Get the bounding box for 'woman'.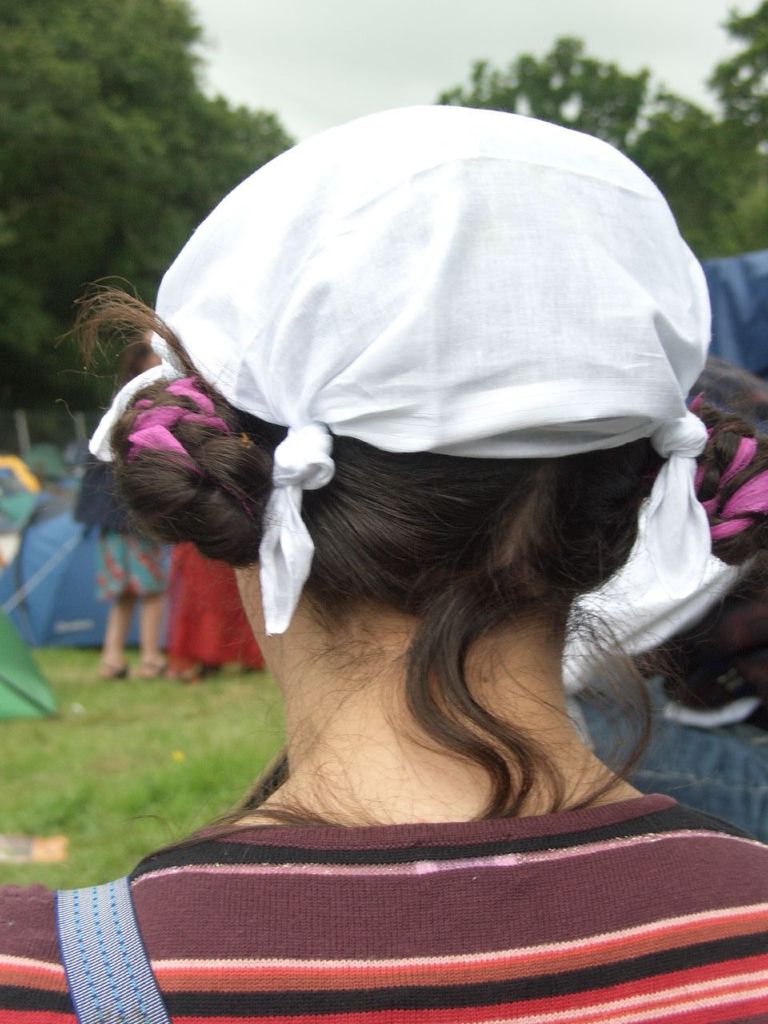
34:146:767:940.
